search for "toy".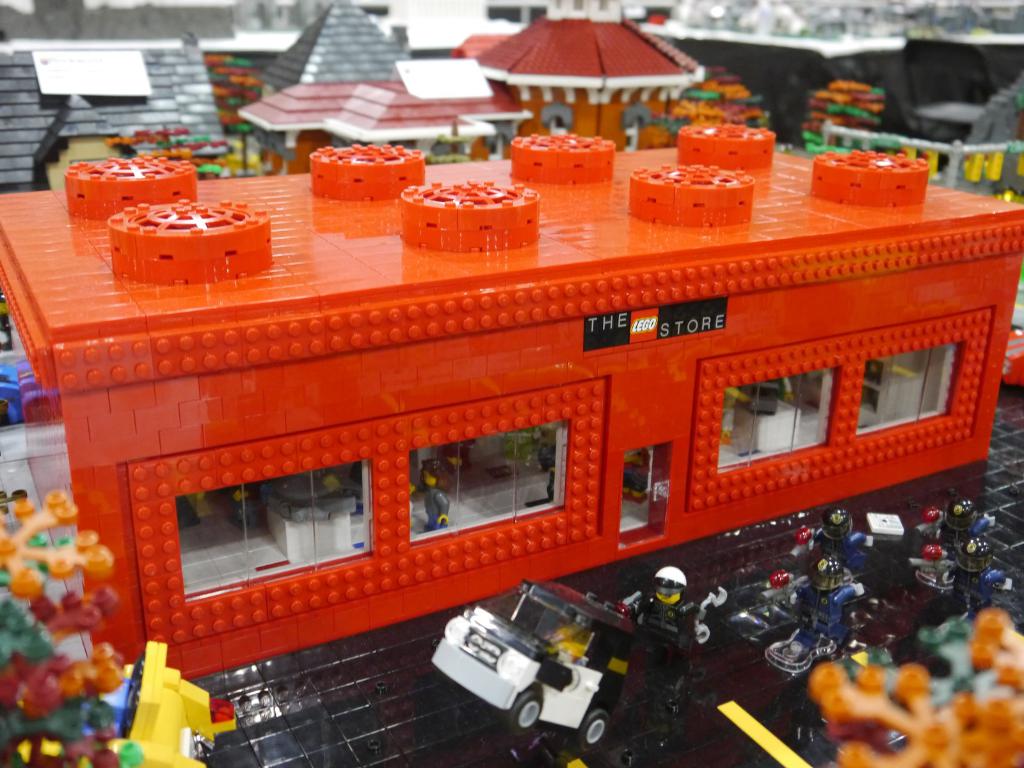
Found at left=69, top=632, right=229, bottom=767.
